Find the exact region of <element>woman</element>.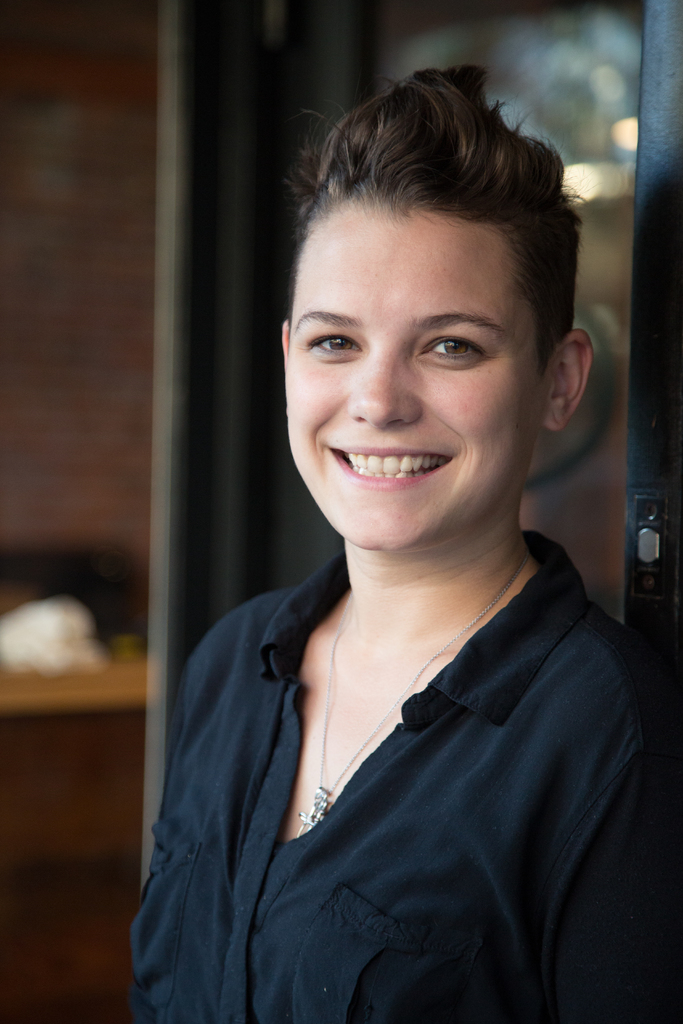
Exact region: 125/45/652/1005.
